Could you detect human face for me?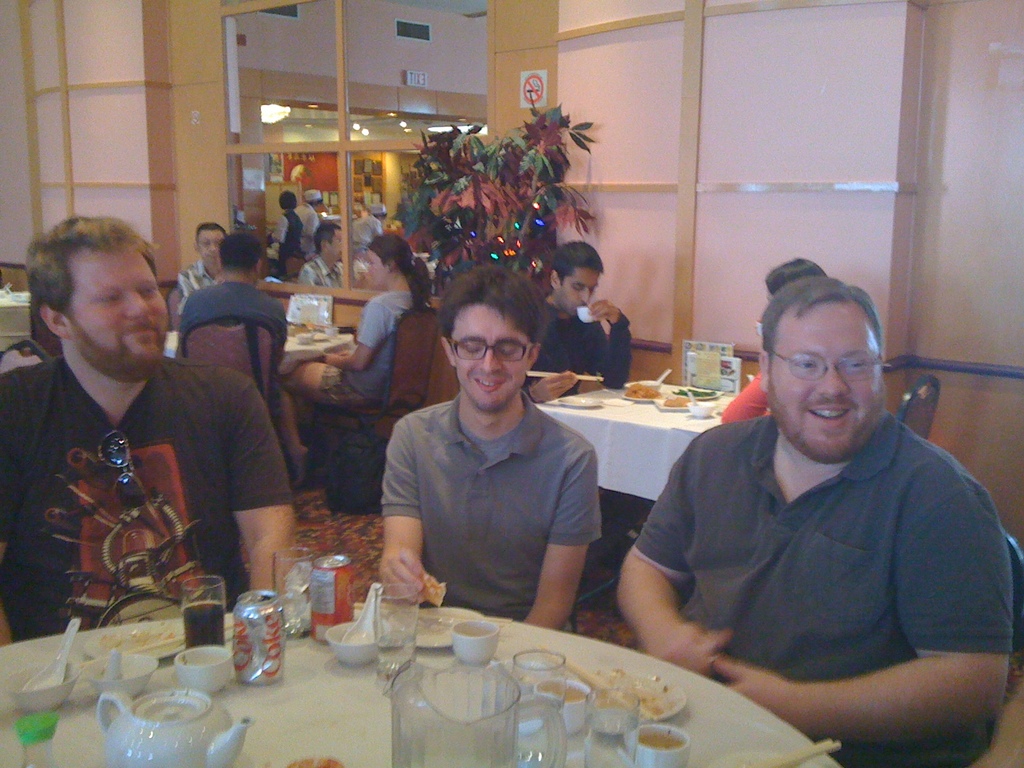
Detection result: bbox=(202, 230, 223, 270).
